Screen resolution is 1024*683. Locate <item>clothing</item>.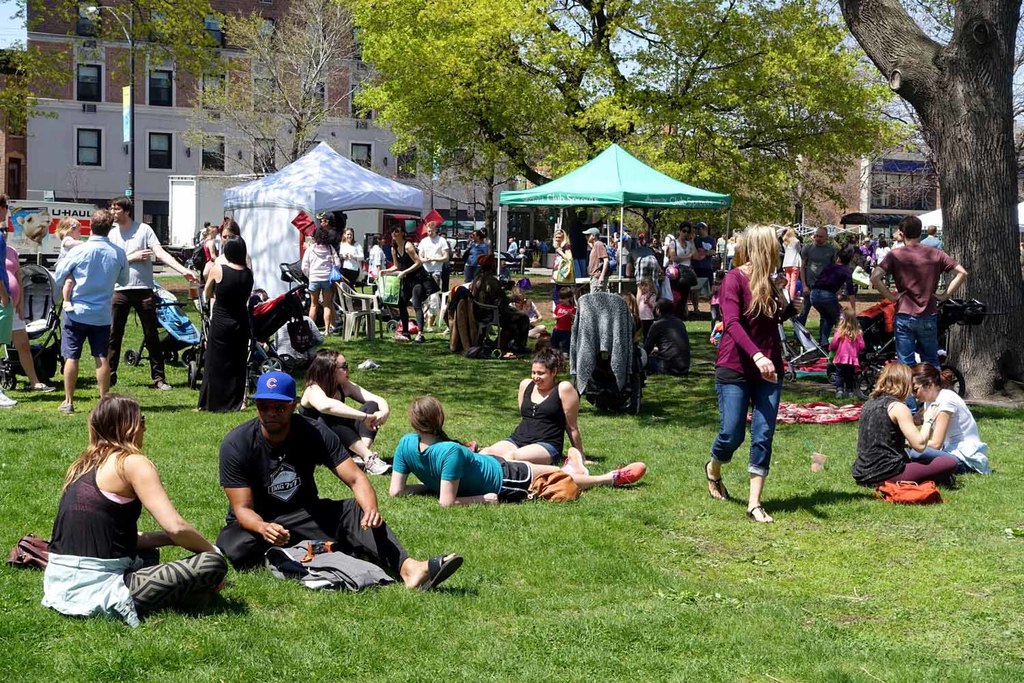
722 378 790 477.
